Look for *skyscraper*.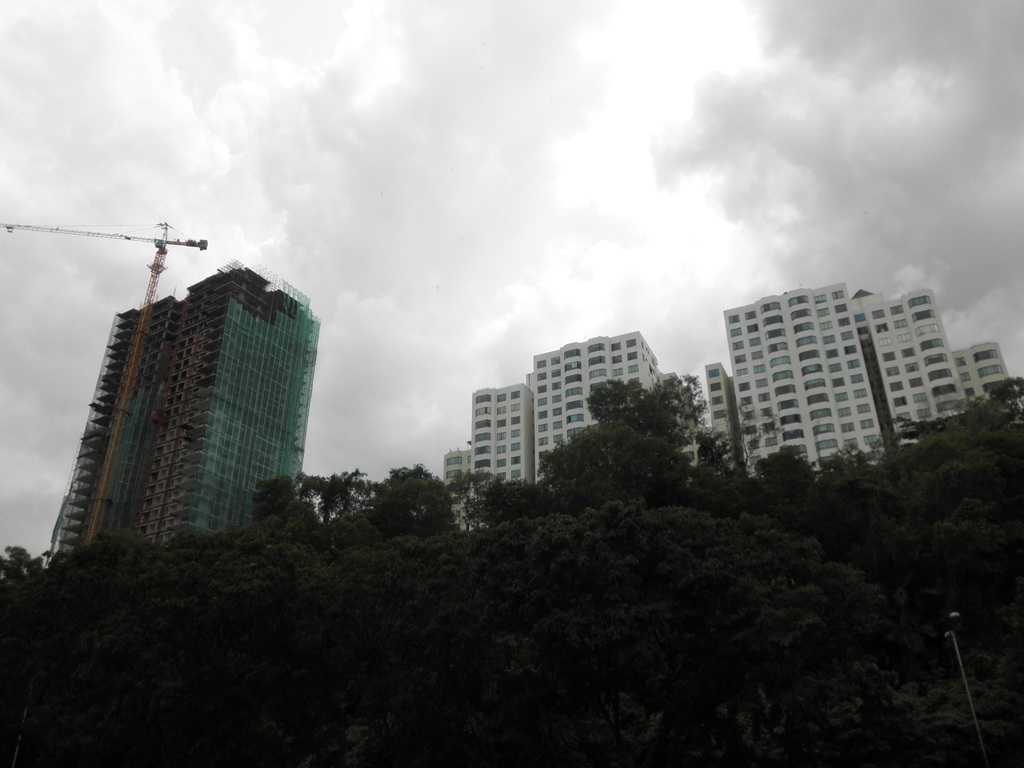
Found: (445, 333, 669, 543).
